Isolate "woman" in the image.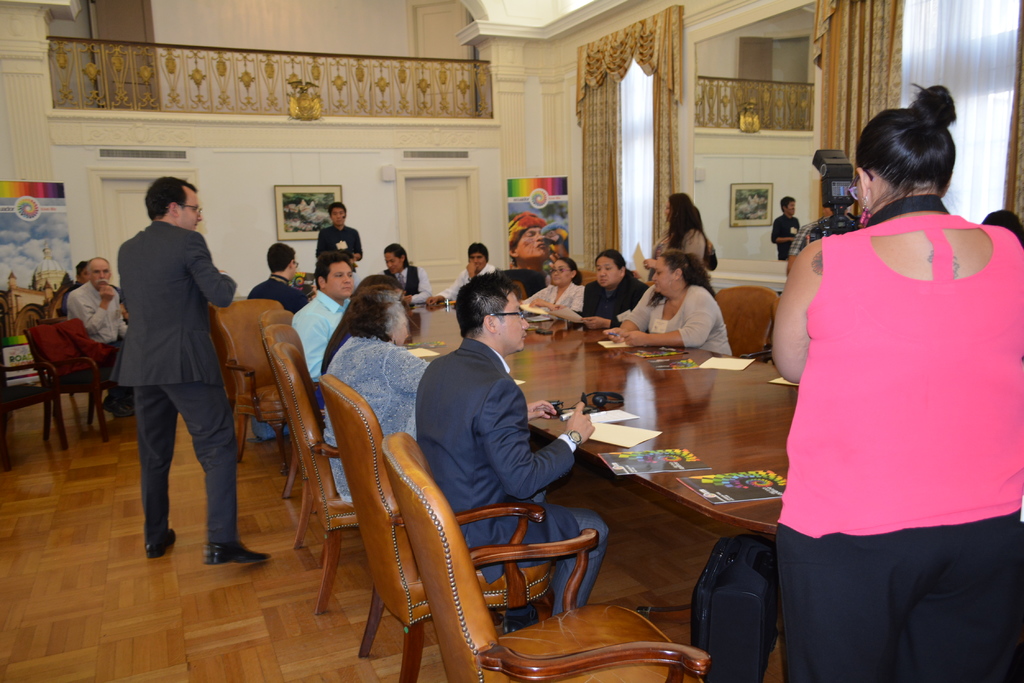
Isolated region: locate(524, 259, 583, 312).
